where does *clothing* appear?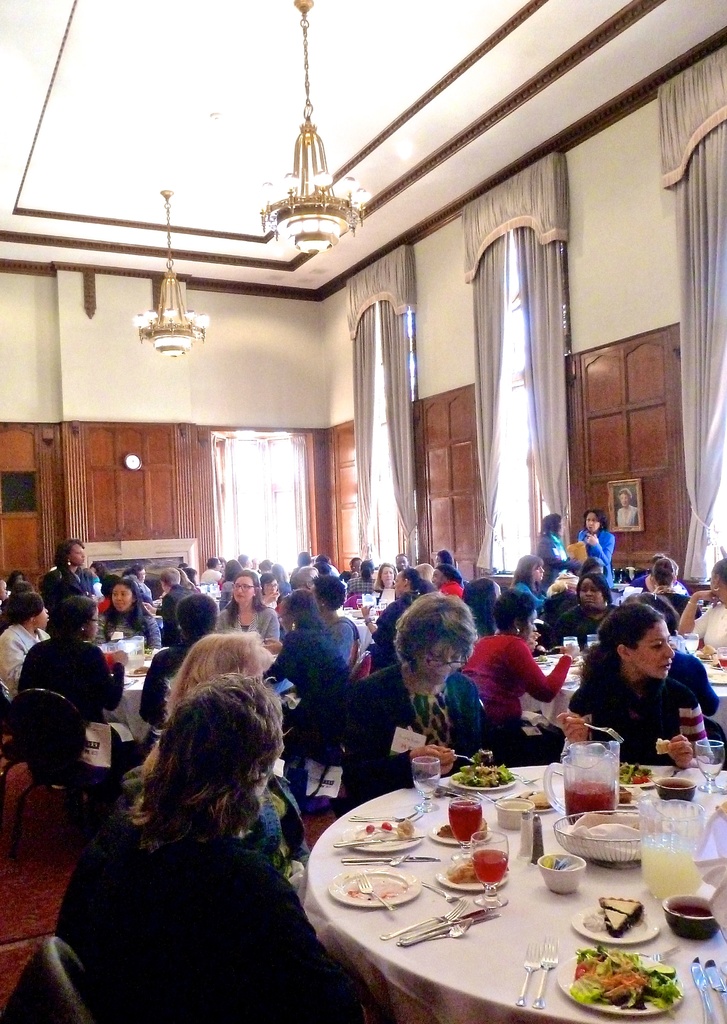
Appears at <box>636,581,691,627</box>.
